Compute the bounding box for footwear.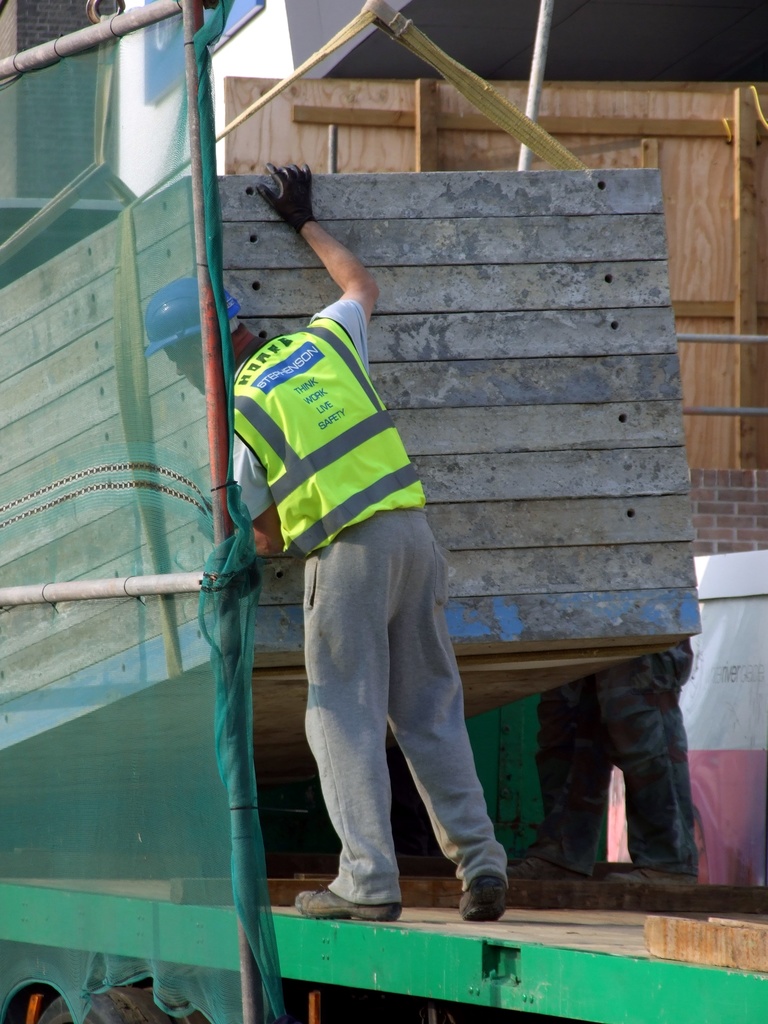
bbox(611, 849, 701, 886).
